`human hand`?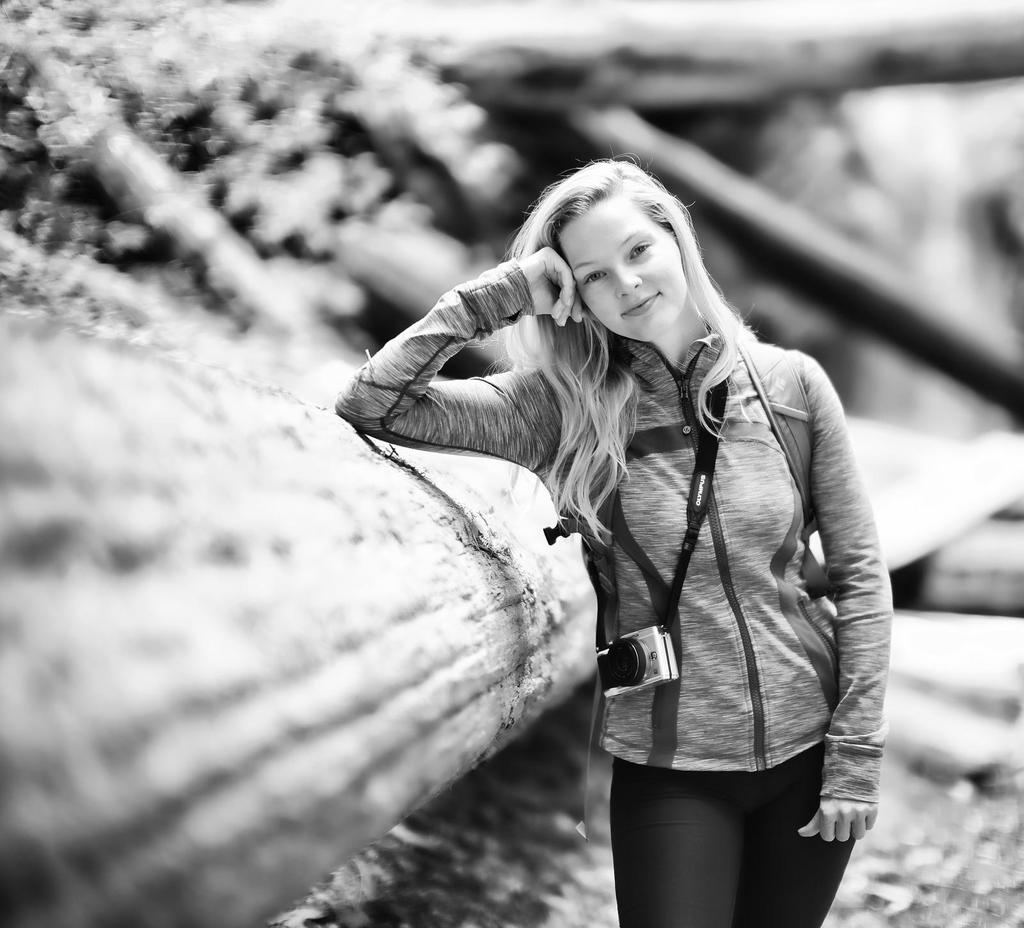
(x1=799, y1=798, x2=879, y2=843)
